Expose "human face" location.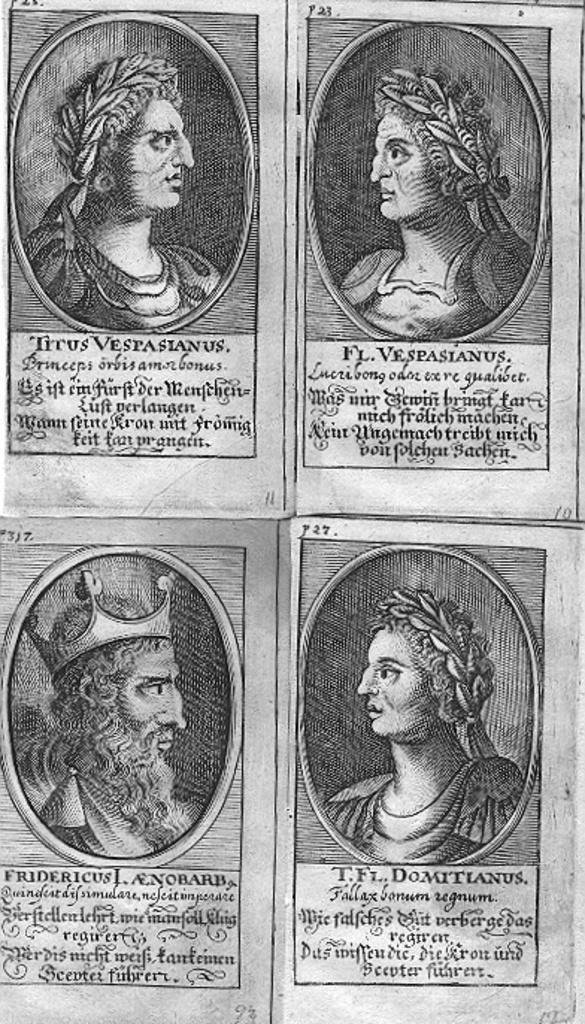
Exposed at rect(119, 104, 194, 207).
